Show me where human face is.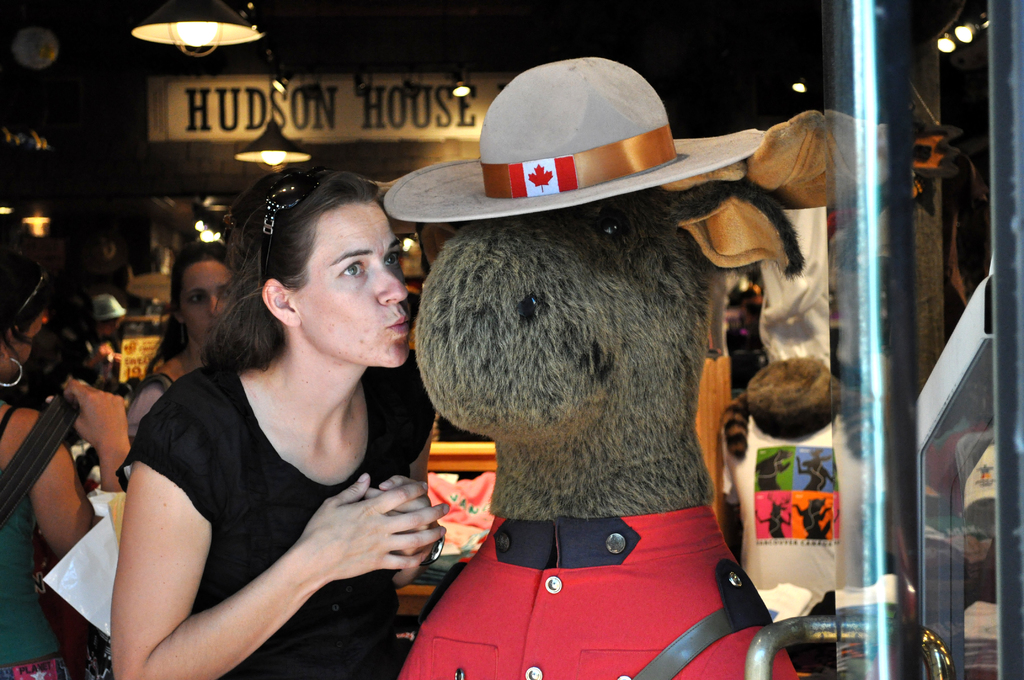
human face is at pyautogui.locateOnScreen(6, 316, 38, 367).
